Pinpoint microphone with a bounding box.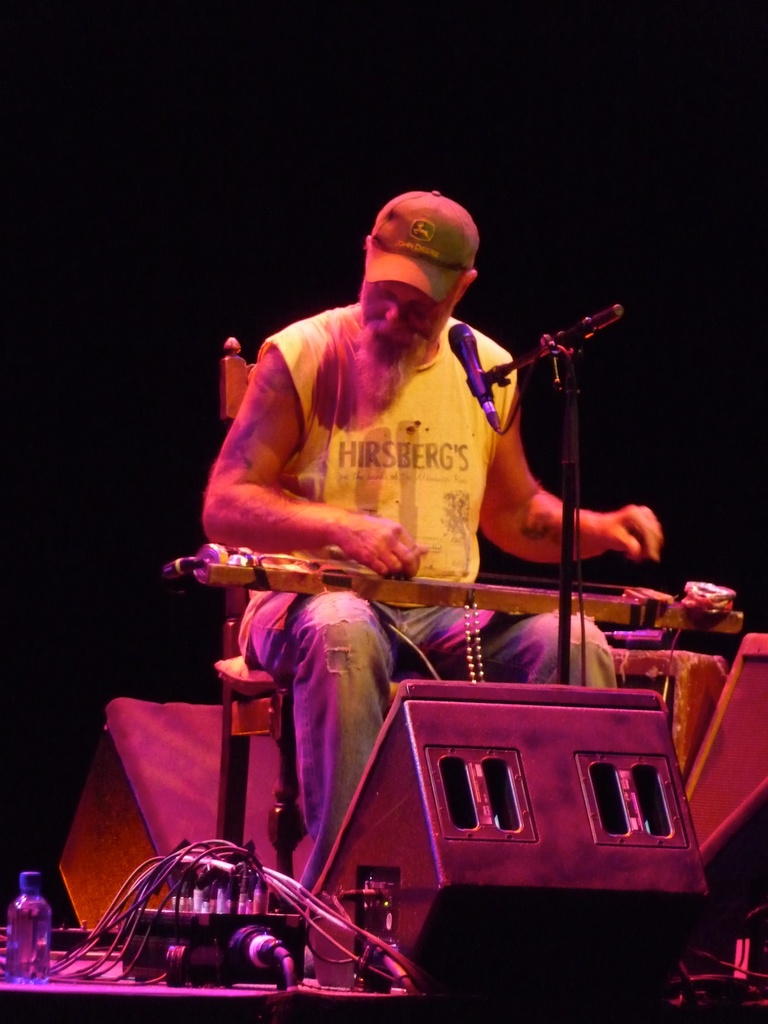
[x1=454, y1=319, x2=497, y2=428].
